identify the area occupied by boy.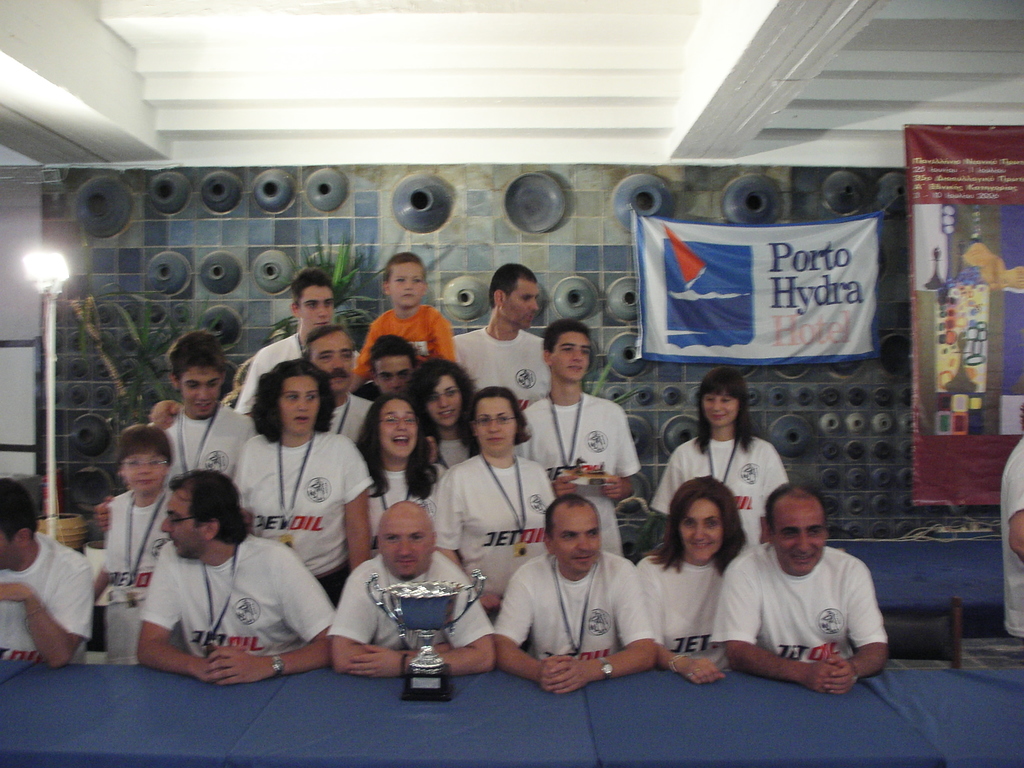
Area: 513, 317, 639, 555.
